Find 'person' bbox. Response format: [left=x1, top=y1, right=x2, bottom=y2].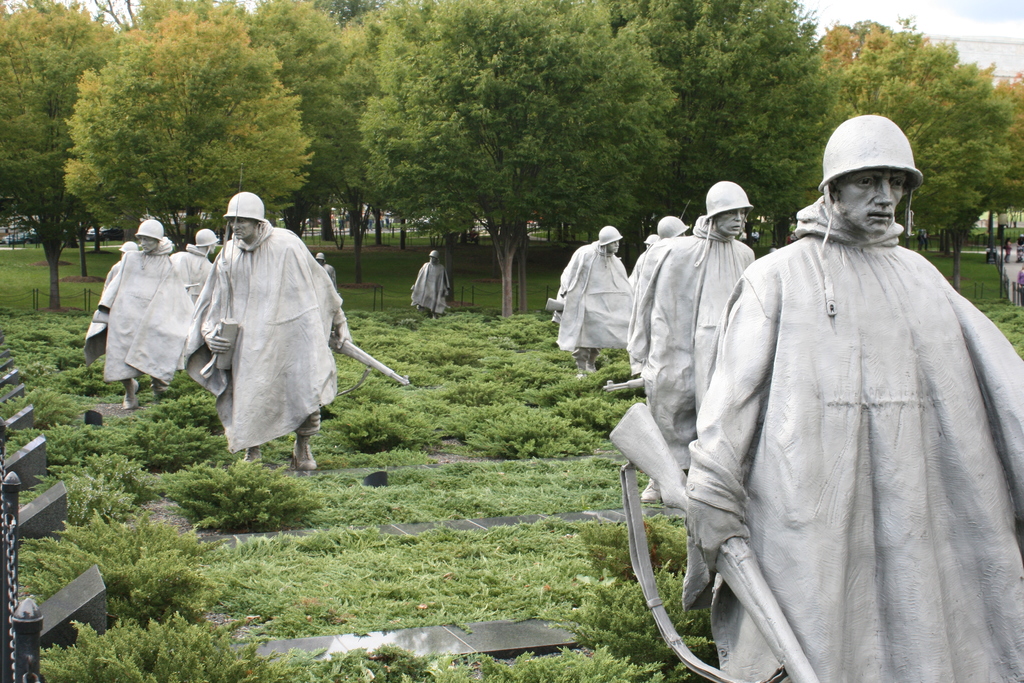
[left=408, top=252, right=455, bottom=320].
